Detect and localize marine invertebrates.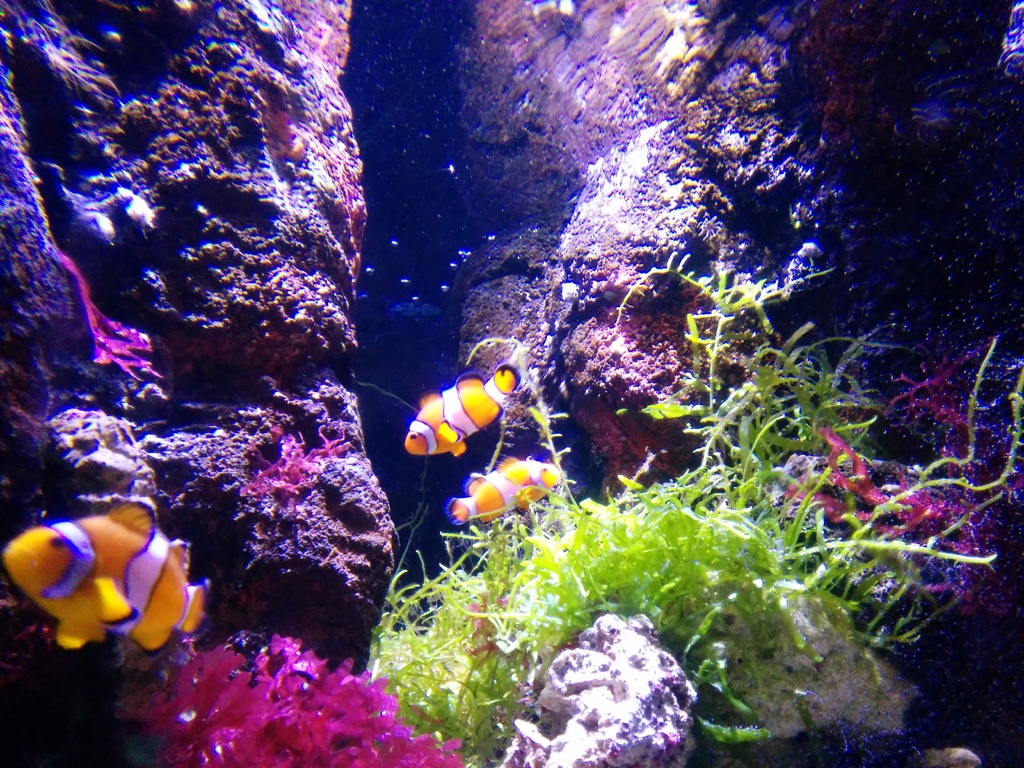
Localized at Rect(397, 343, 529, 484).
